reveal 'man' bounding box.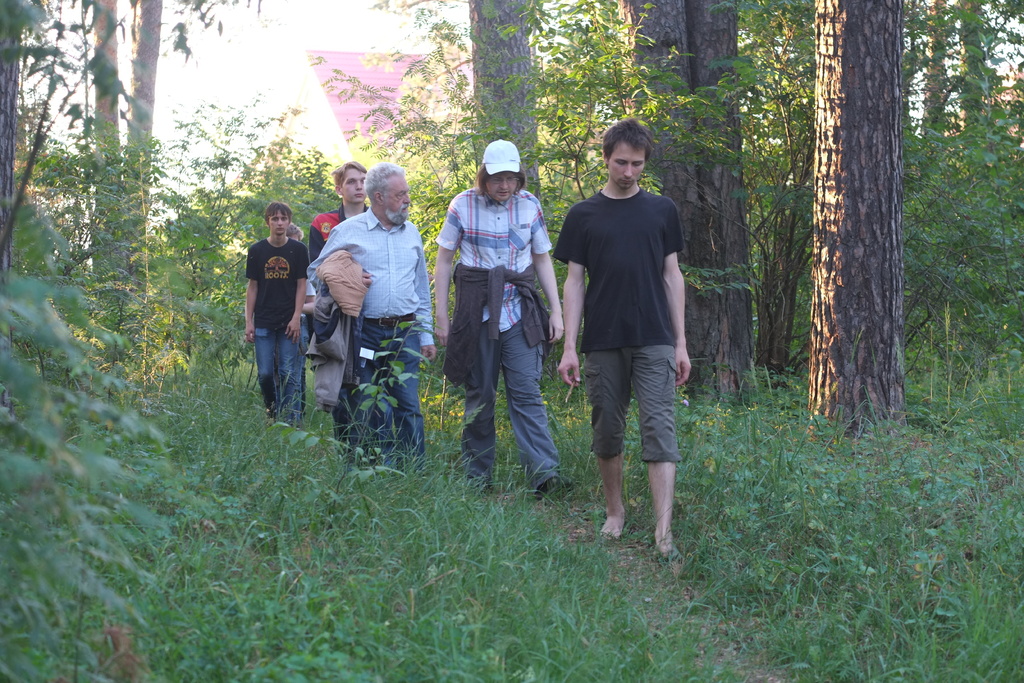
Revealed: select_region(310, 161, 441, 472).
